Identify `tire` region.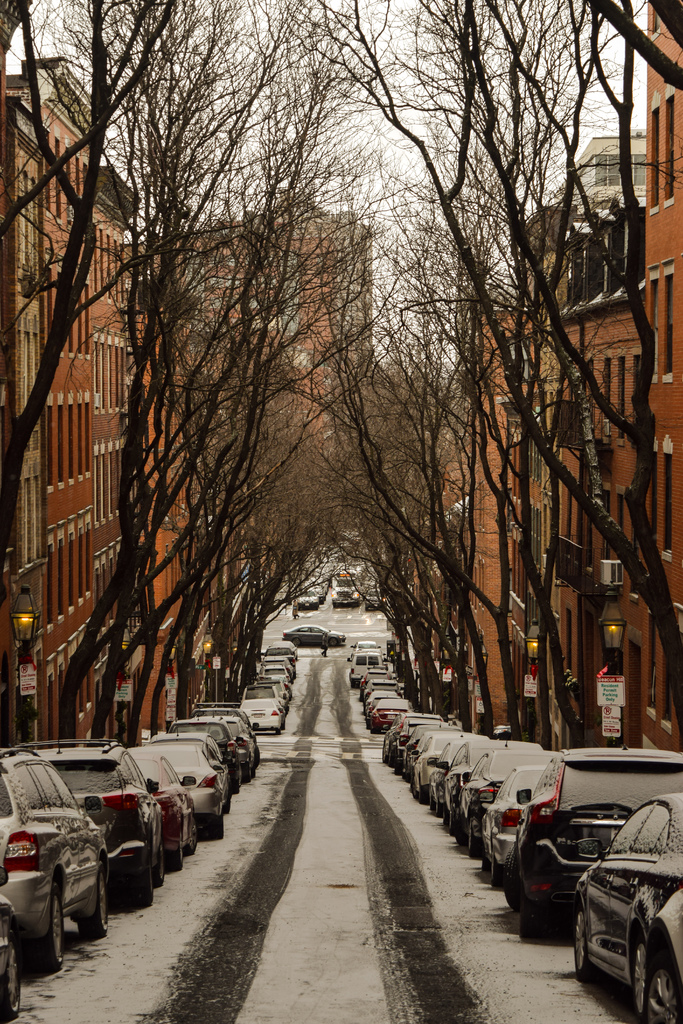
Region: (627,927,657,1012).
